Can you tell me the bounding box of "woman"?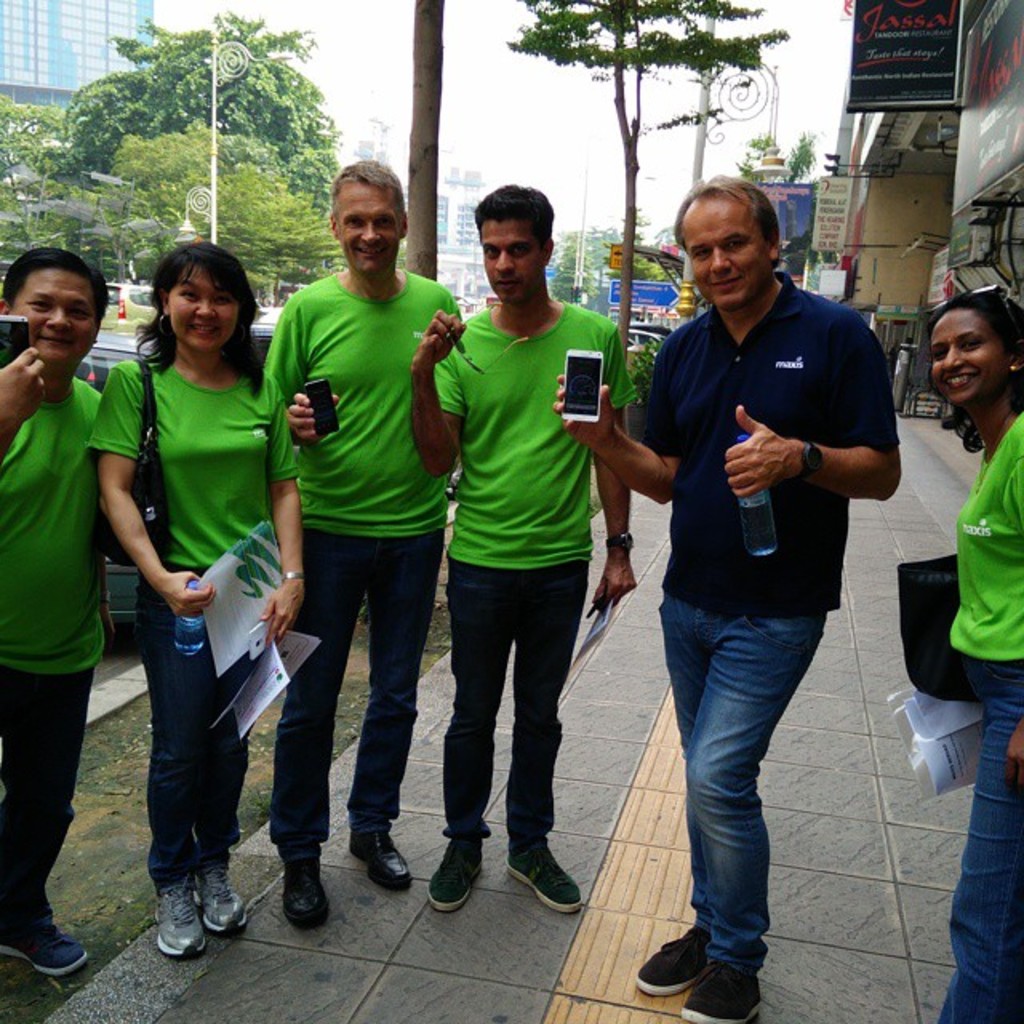
[x1=886, y1=298, x2=1022, y2=1022].
